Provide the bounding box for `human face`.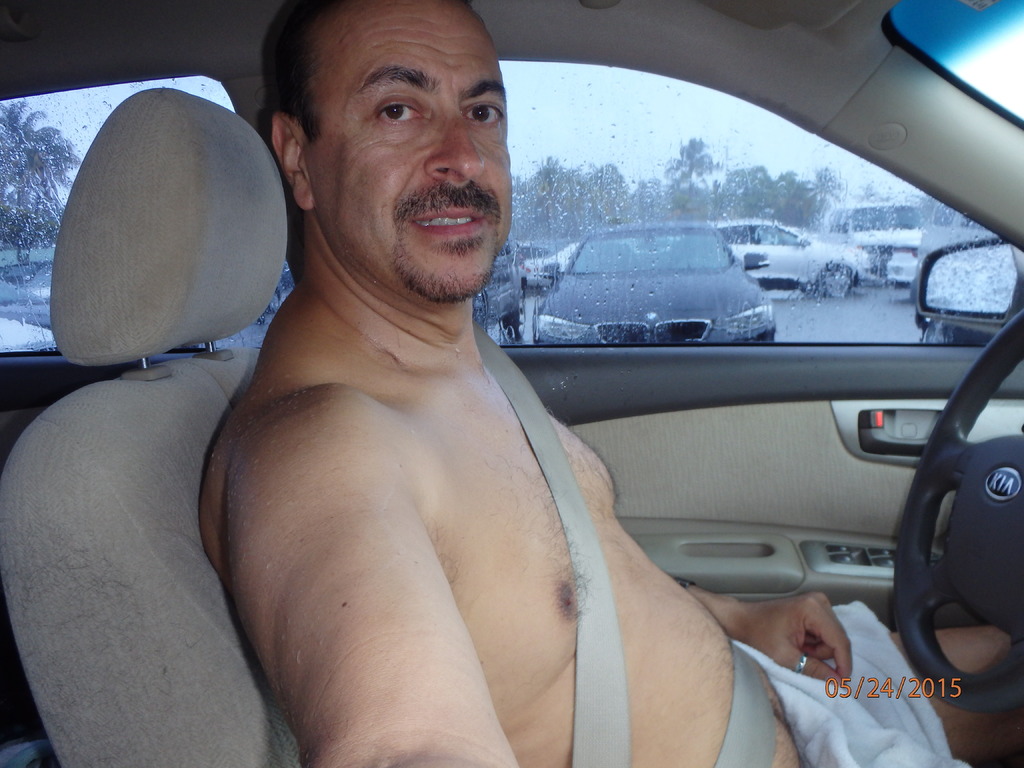
l=316, t=8, r=514, b=298.
